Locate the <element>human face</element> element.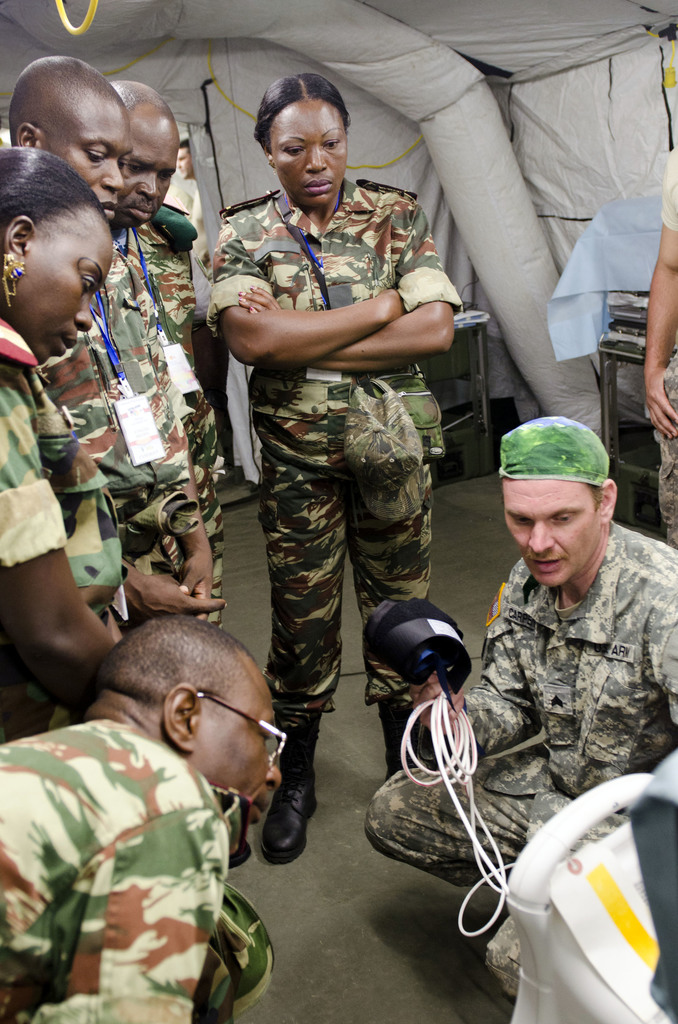
Element bbox: [x1=195, y1=662, x2=286, y2=847].
